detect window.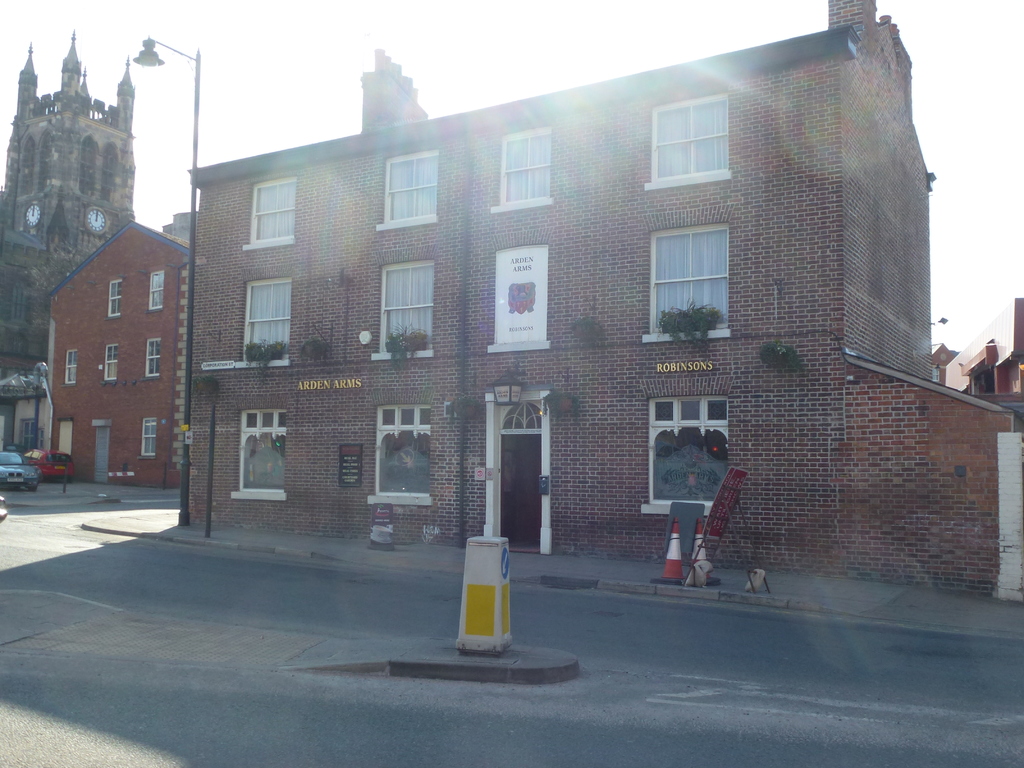
Detected at l=369, t=404, r=429, b=507.
